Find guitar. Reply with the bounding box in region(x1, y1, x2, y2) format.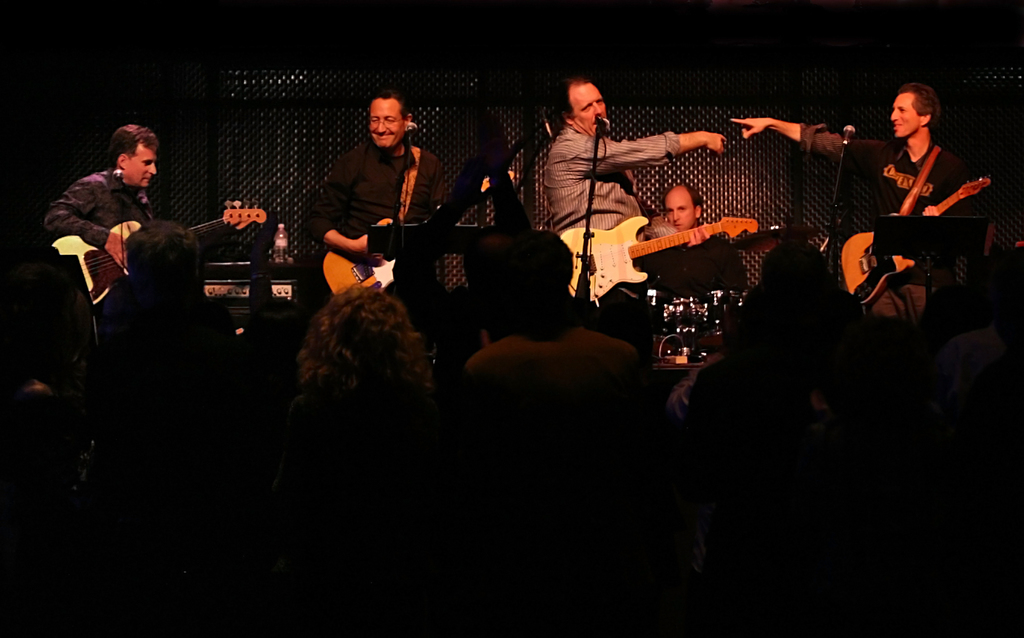
region(554, 215, 762, 310).
